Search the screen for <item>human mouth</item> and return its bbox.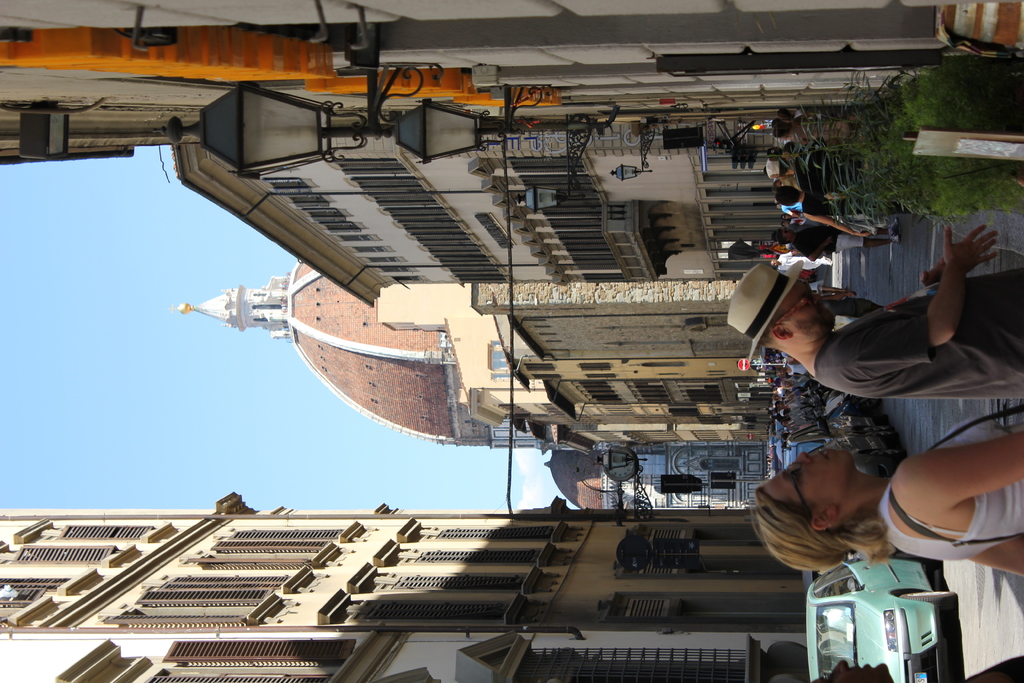
Found: select_region(820, 304, 831, 311).
